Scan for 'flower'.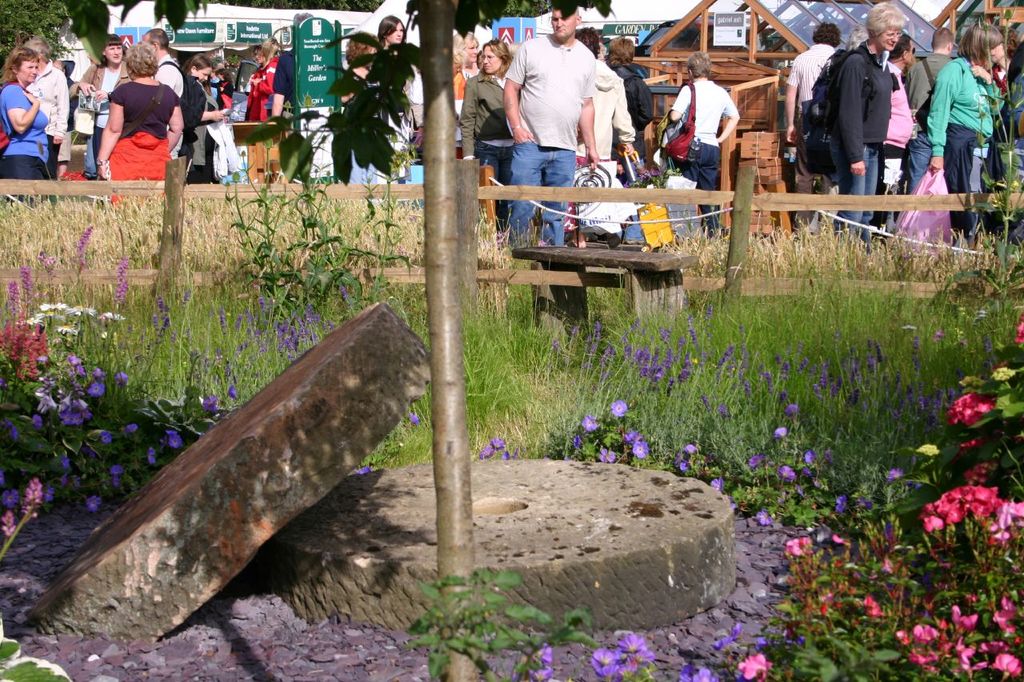
Scan result: Rect(1010, 308, 1023, 343).
